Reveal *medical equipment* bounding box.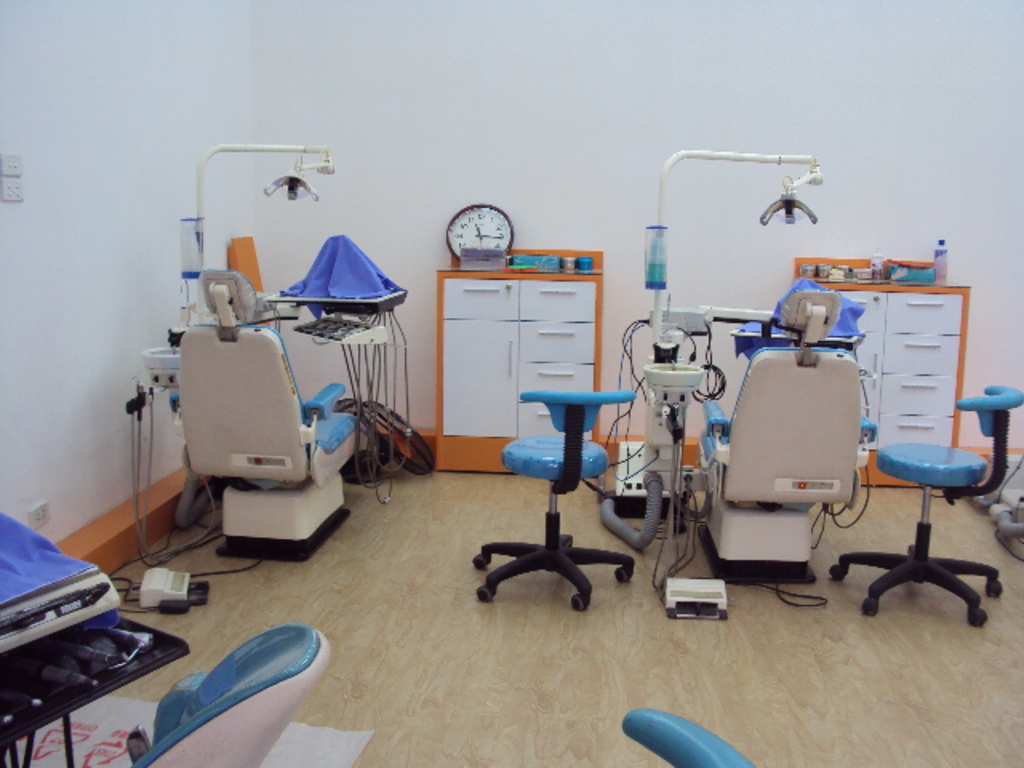
Revealed: bbox=[174, 267, 402, 552].
